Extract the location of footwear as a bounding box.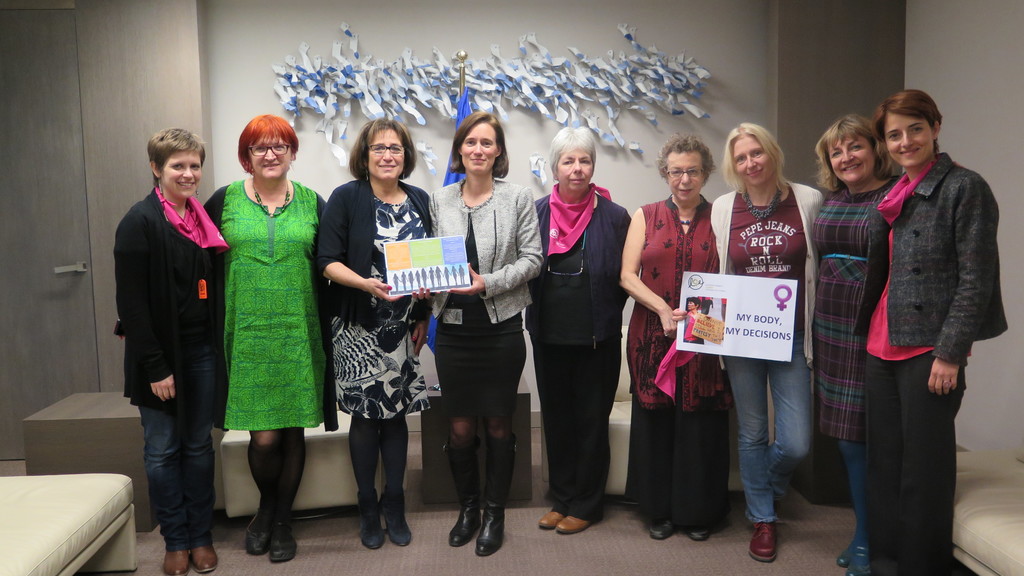
468:435:515:556.
